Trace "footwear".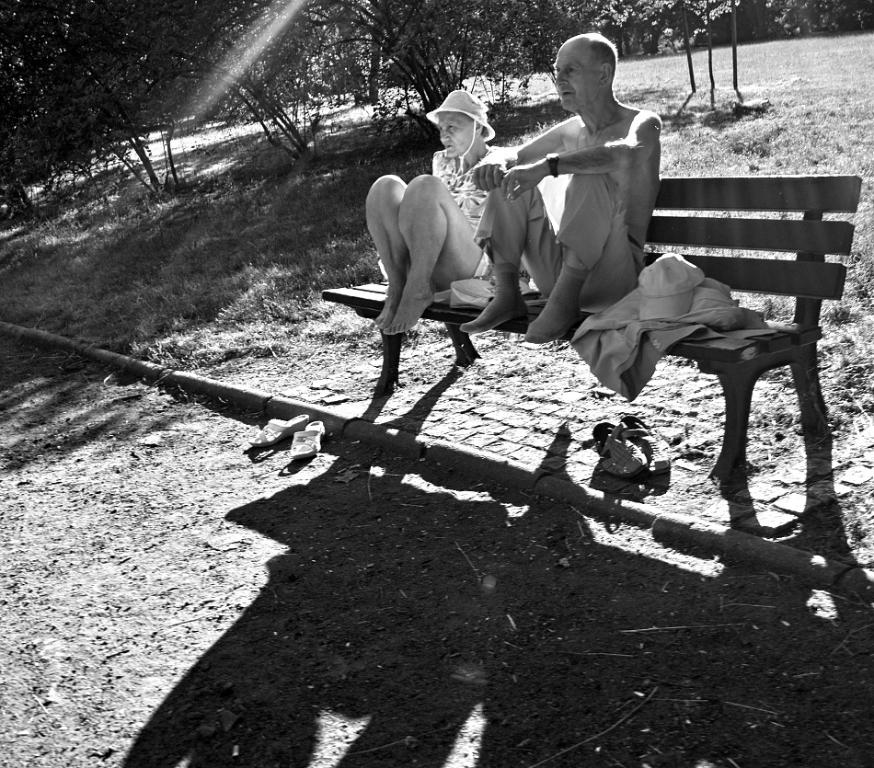
Traced to <bbox>584, 420, 650, 476</bbox>.
